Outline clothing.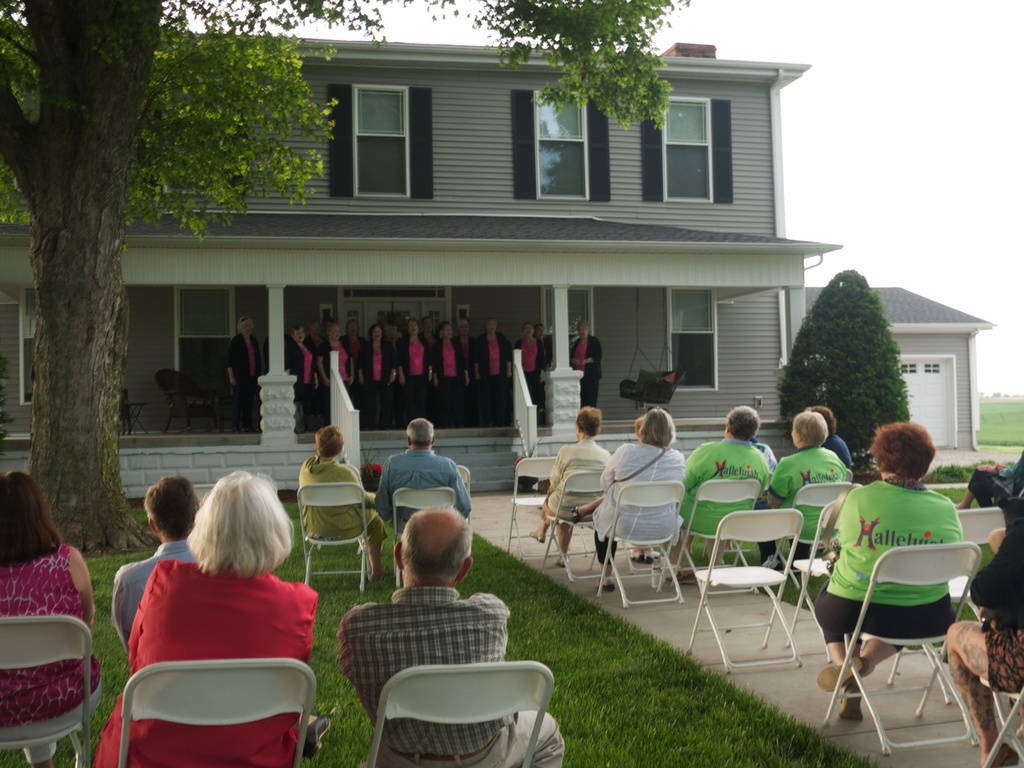
Outline: <bbox>1, 538, 102, 767</bbox>.
